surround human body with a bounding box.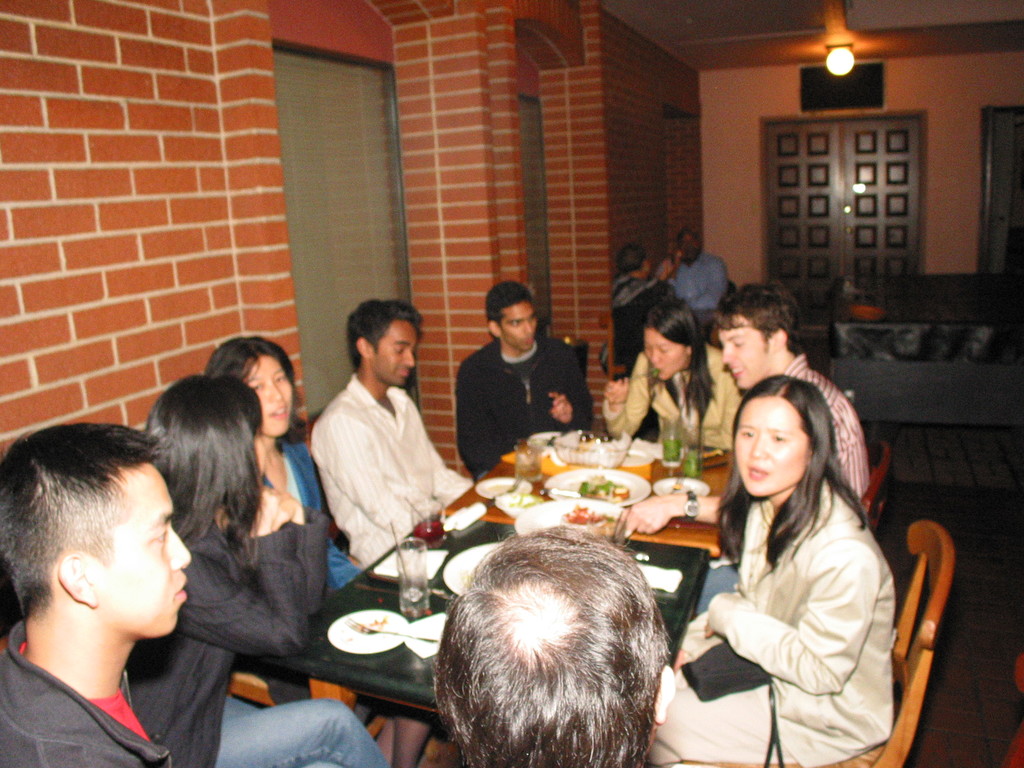
<region>310, 369, 472, 564</region>.
